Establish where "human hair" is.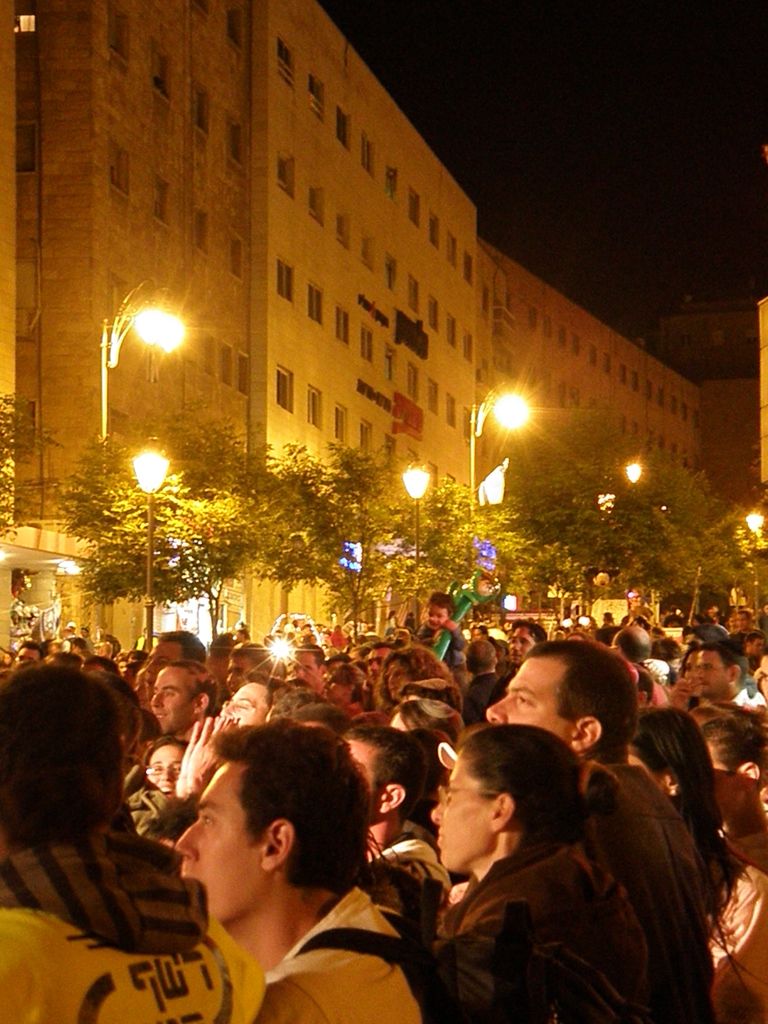
Established at 164/660/222/722.
